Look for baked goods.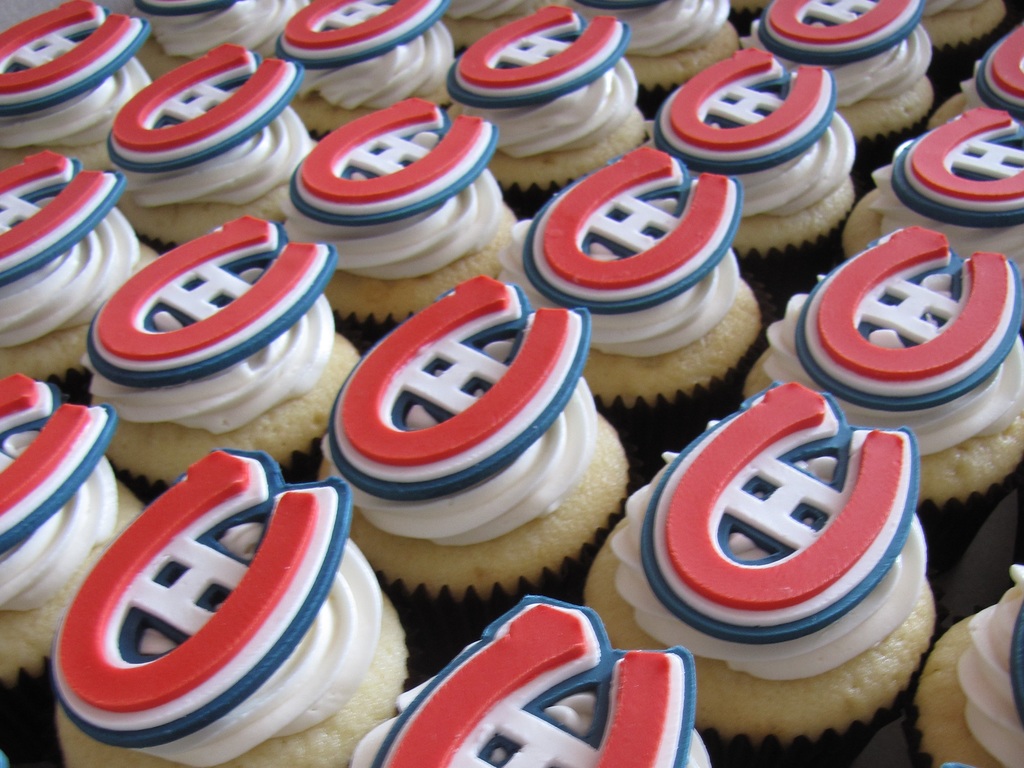
Found: 88 214 359 490.
